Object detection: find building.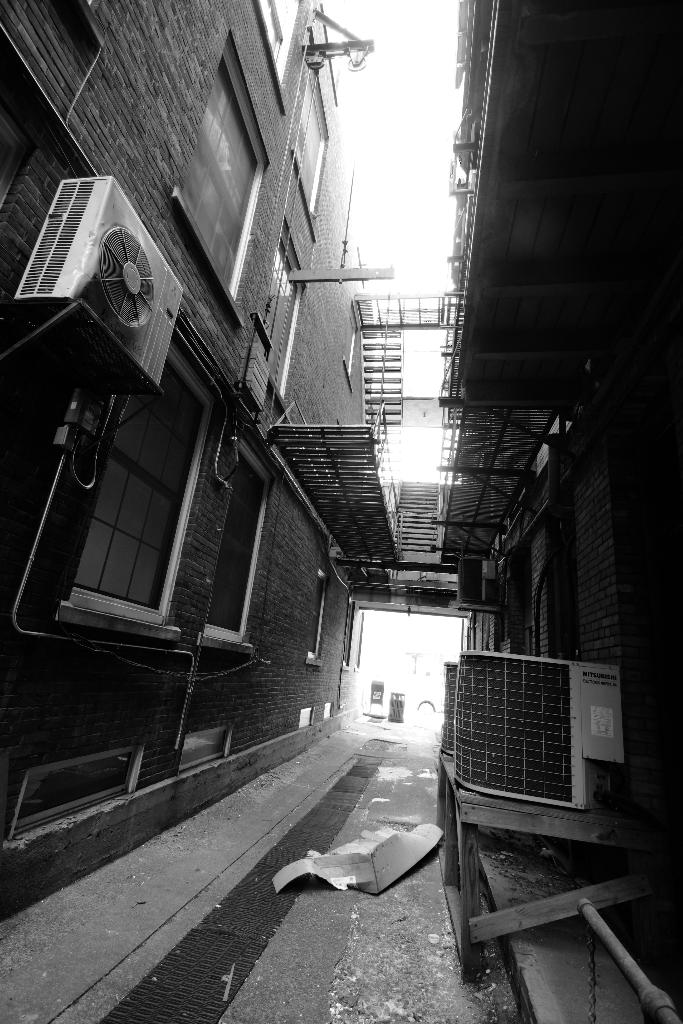
0,0,682,1021.
